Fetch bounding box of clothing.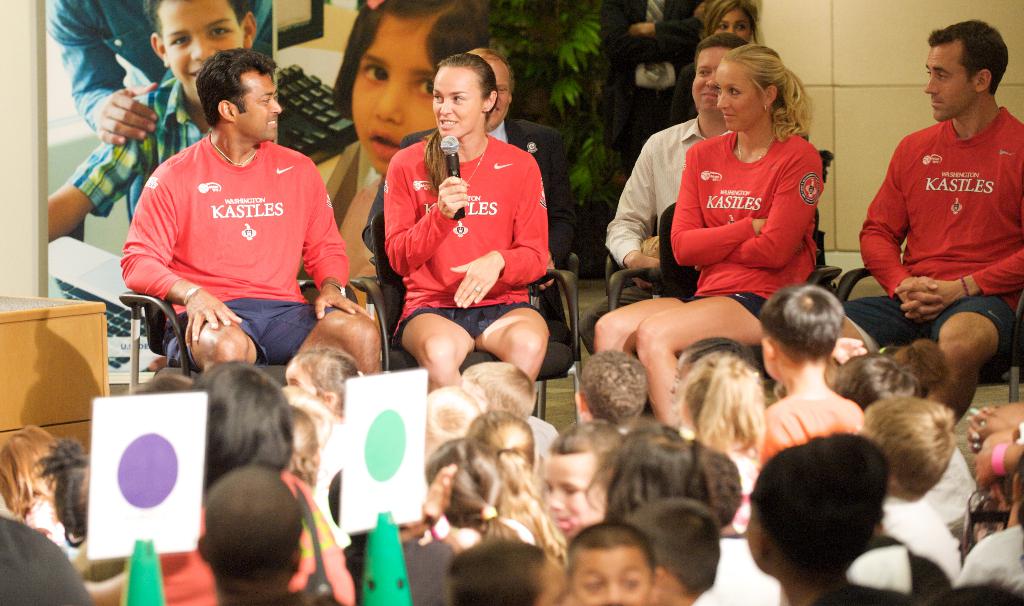
Bbox: {"left": 665, "top": 130, "right": 821, "bottom": 321}.
